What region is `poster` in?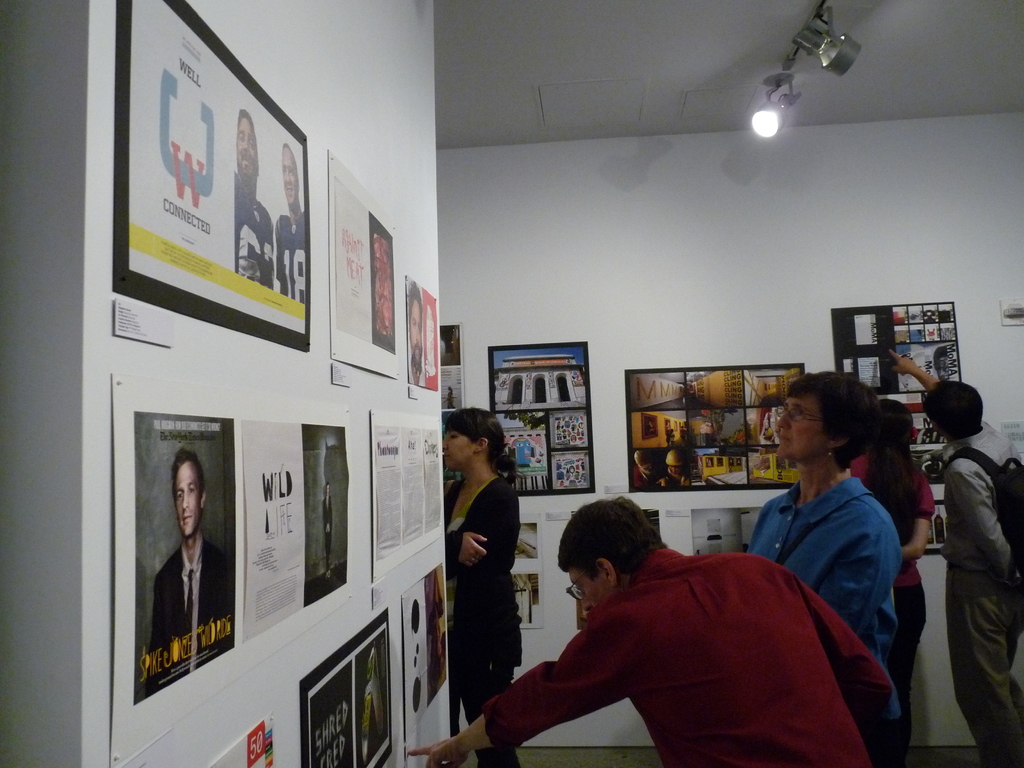
l=509, t=518, r=545, b=632.
